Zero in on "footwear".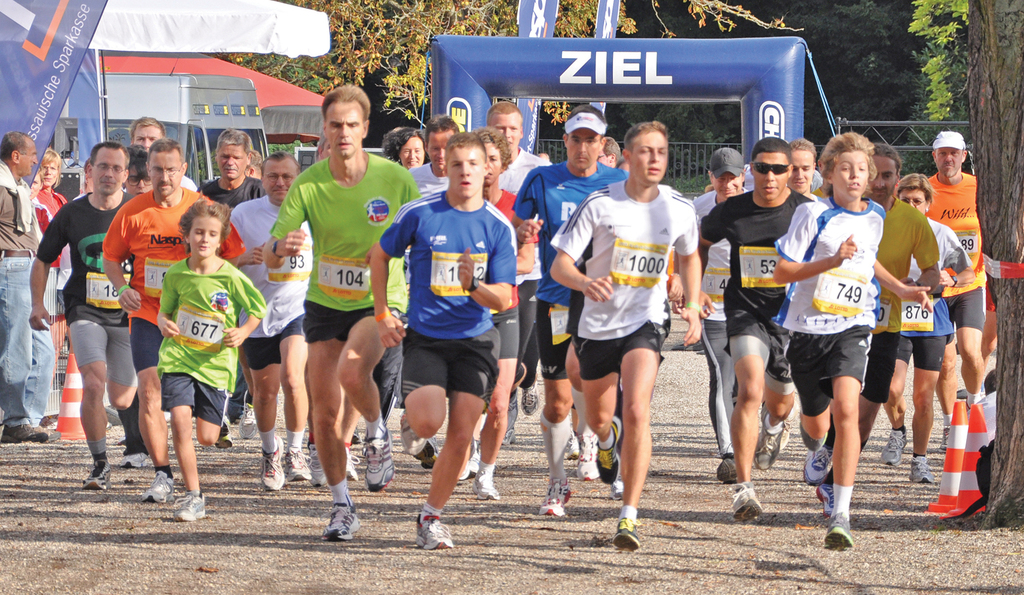
Zeroed in: [x1=171, y1=490, x2=214, y2=521].
